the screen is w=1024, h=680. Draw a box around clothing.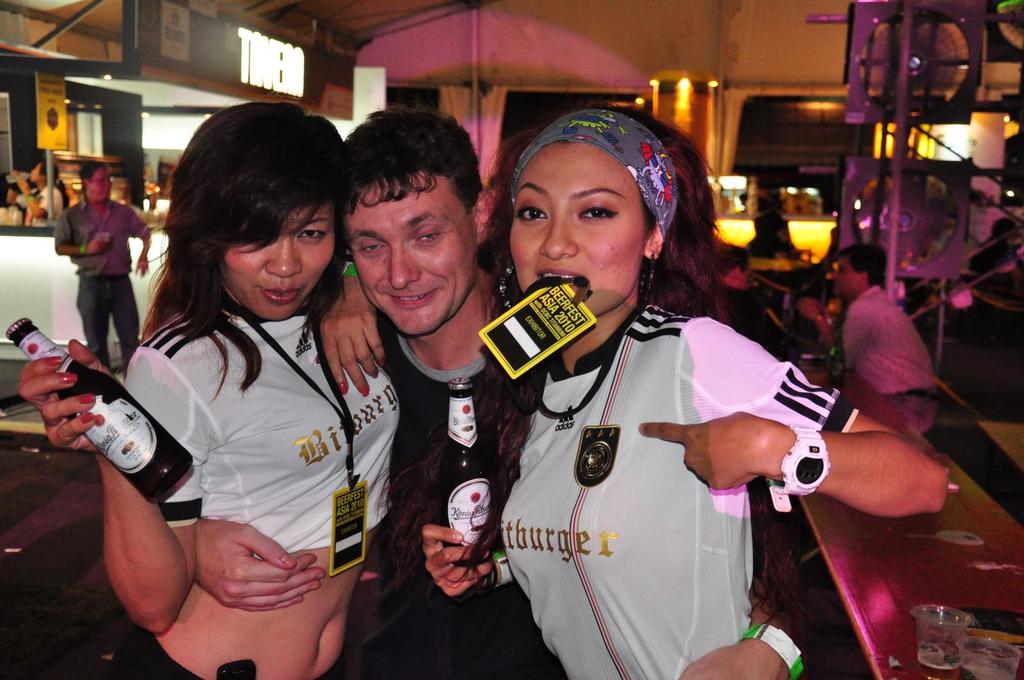
835/283/940/438.
